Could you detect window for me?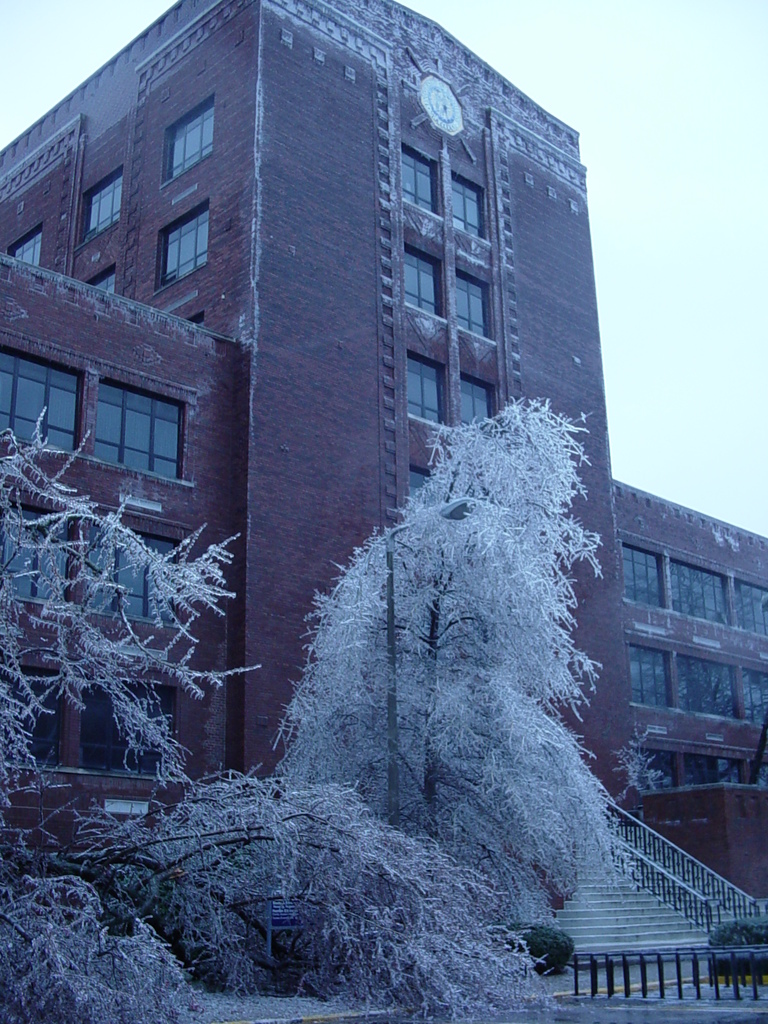
Detection result: {"left": 682, "top": 749, "right": 717, "bottom": 784}.
